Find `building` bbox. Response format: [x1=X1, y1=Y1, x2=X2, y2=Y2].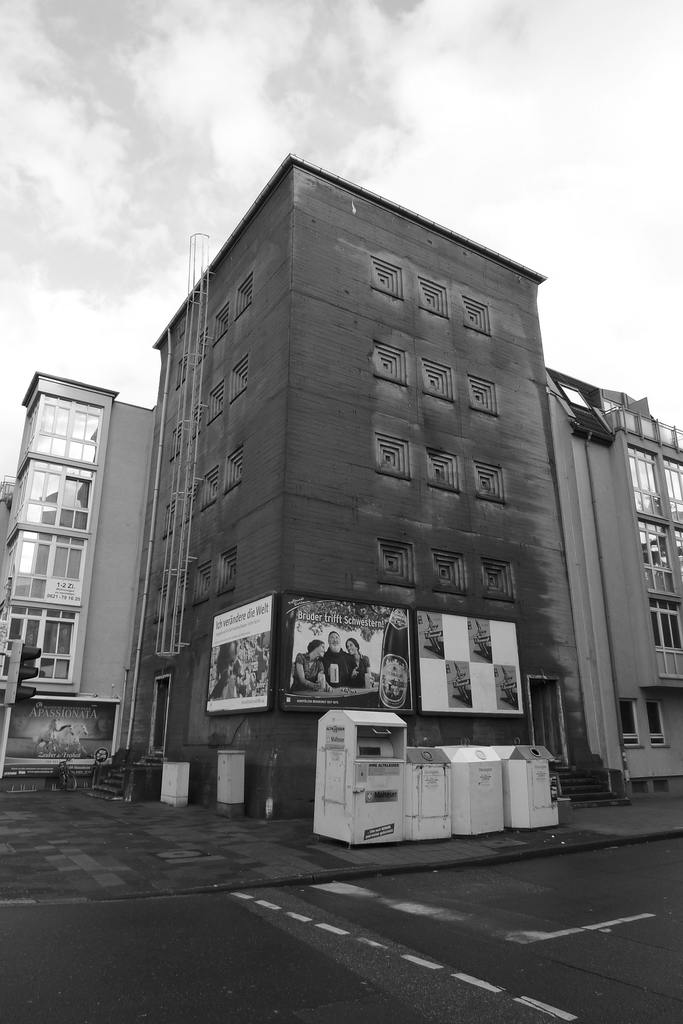
[x1=0, y1=142, x2=682, y2=845].
